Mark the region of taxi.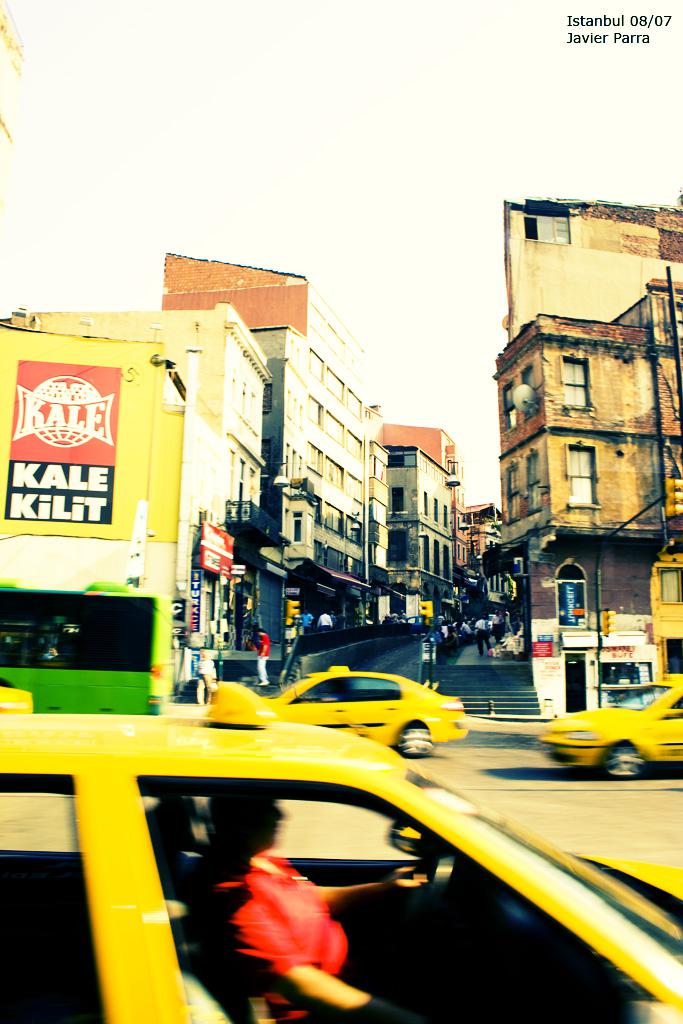
Region: bbox(540, 677, 682, 780).
